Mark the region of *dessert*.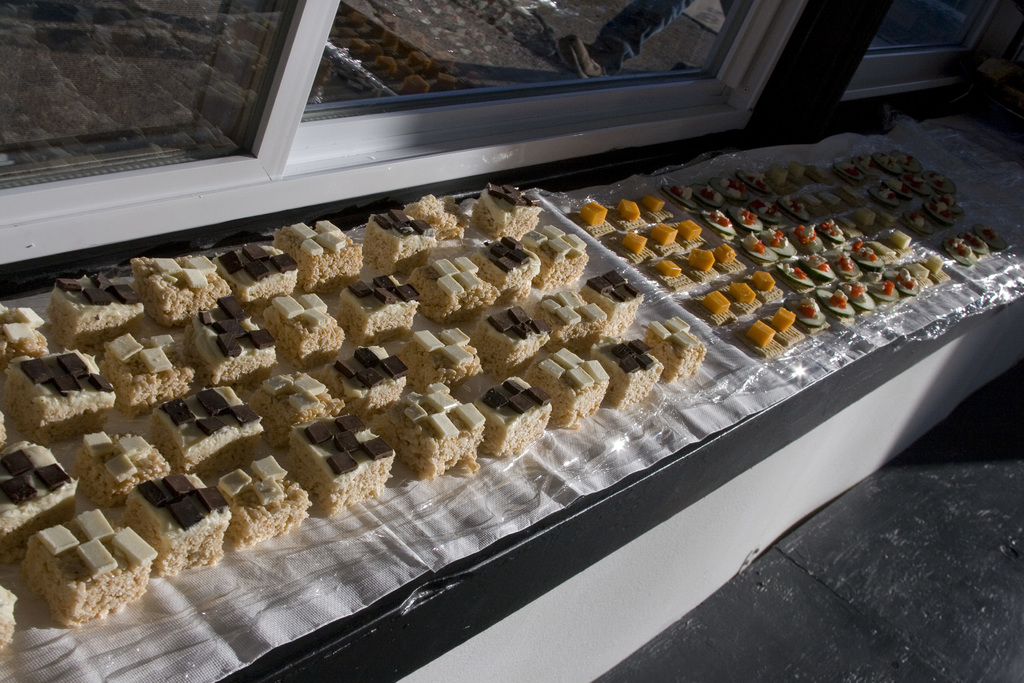
Region: [left=660, top=220, right=682, bottom=254].
